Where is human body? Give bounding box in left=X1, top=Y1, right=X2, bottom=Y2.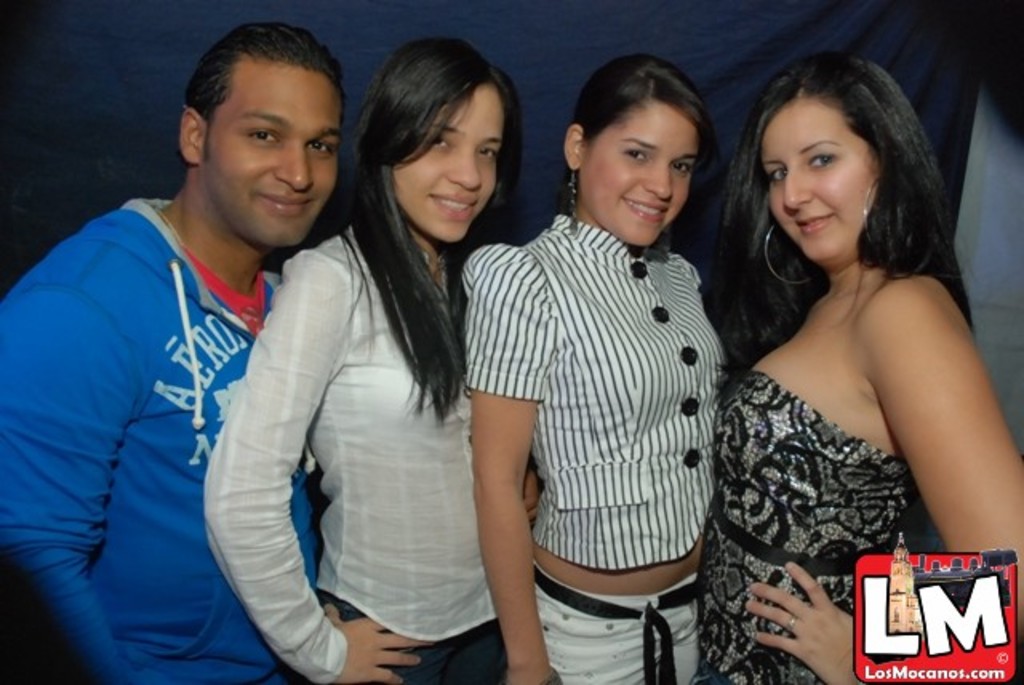
left=205, top=213, right=536, bottom=683.
